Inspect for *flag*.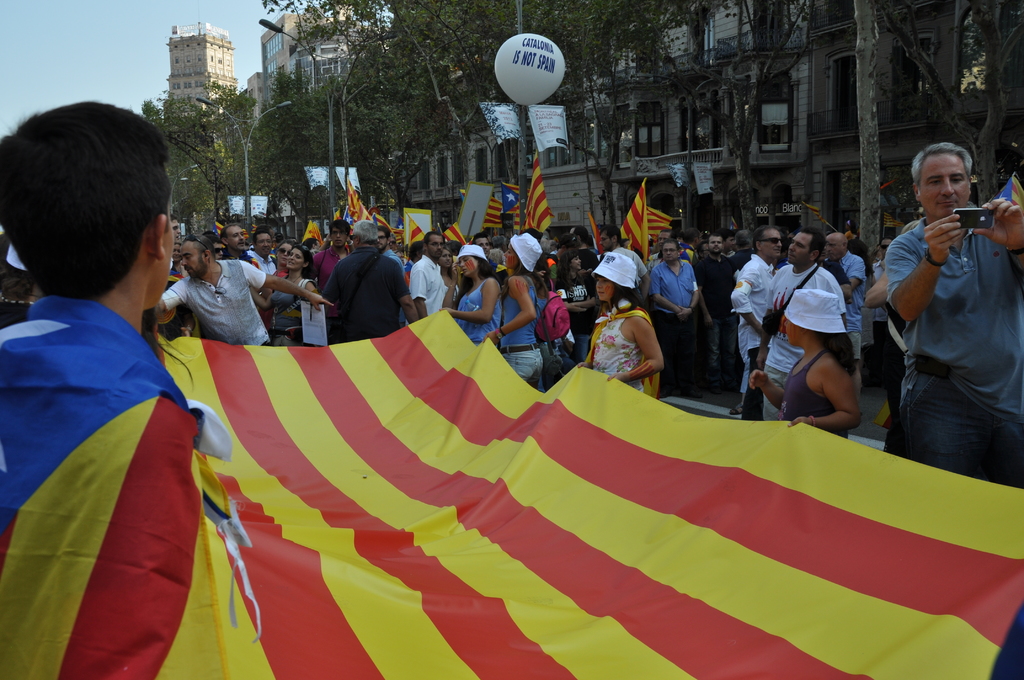
Inspection: bbox(528, 154, 550, 231).
